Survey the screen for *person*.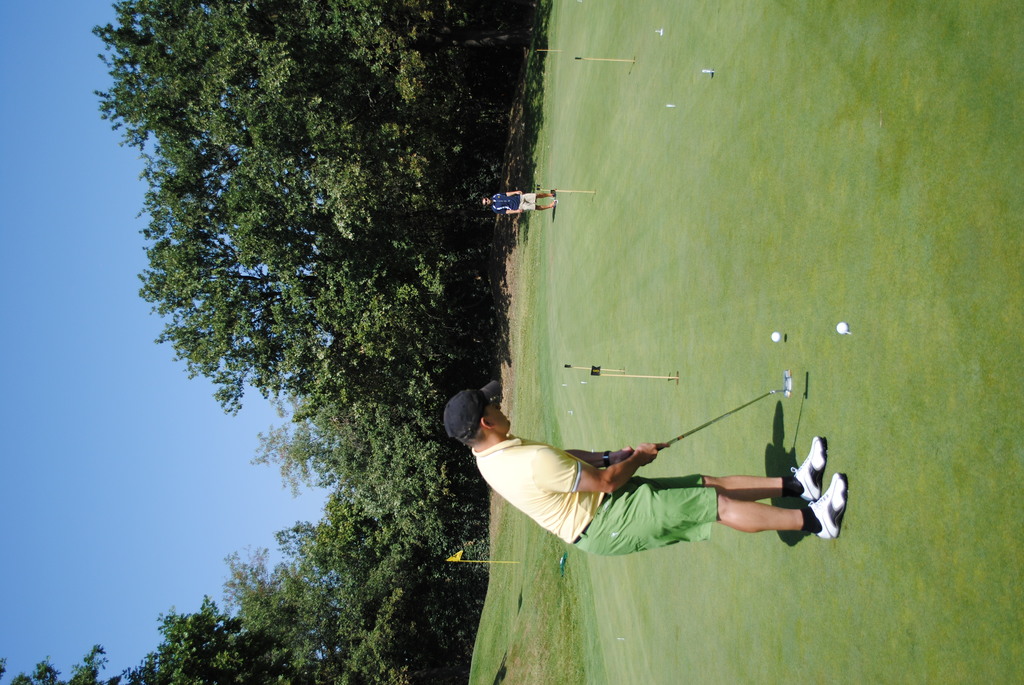
Survey found: {"x1": 465, "y1": 377, "x2": 823, "y2": 573}.
